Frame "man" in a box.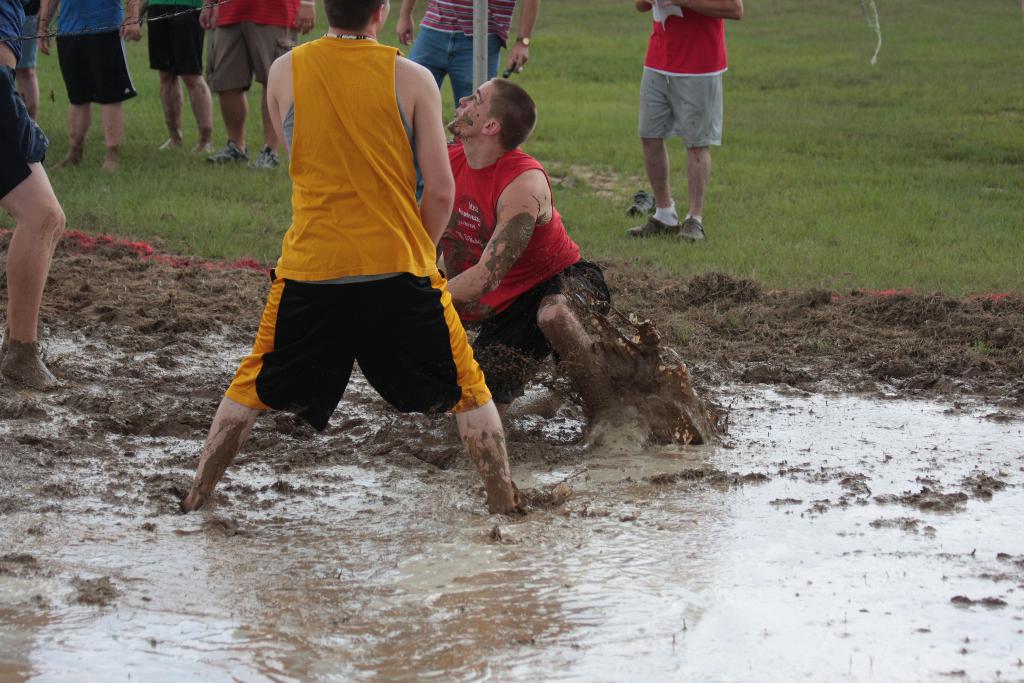
box=[416, 76, 611, 423].
